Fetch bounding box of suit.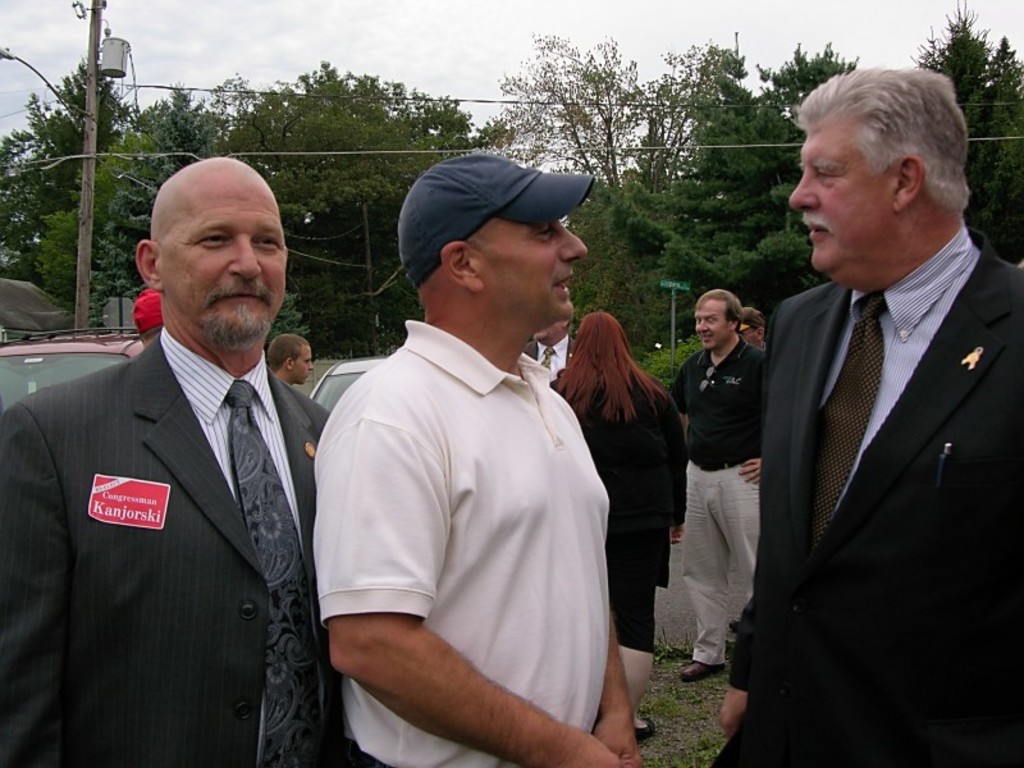
Bbox: bbox=[32, 182, 347, 767].
